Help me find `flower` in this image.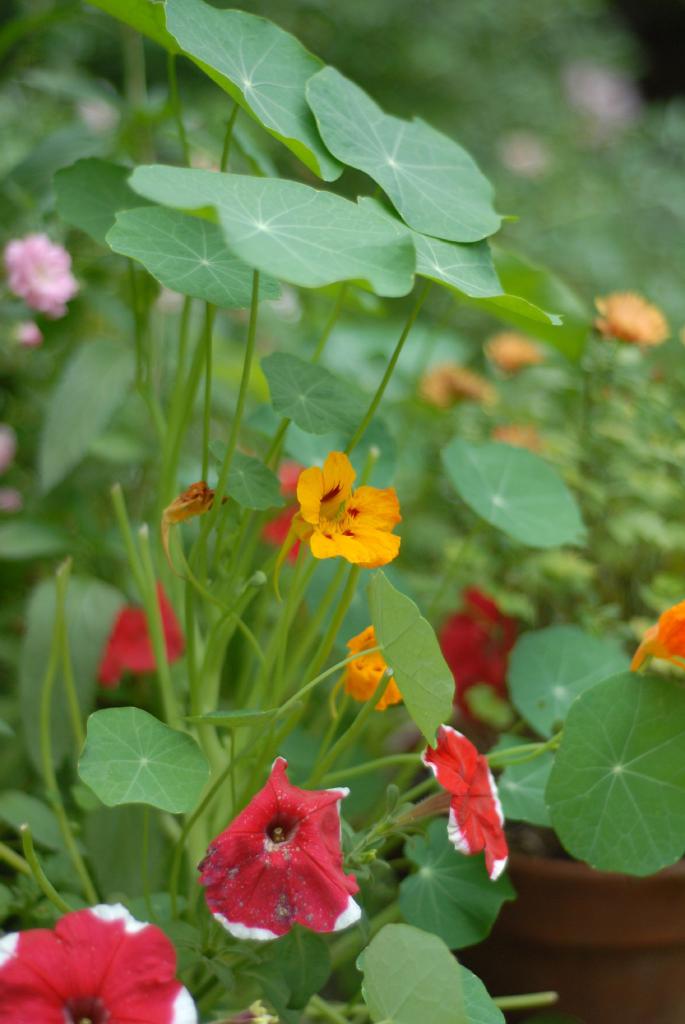
Found it: rect(421, 719, 513, 888).
